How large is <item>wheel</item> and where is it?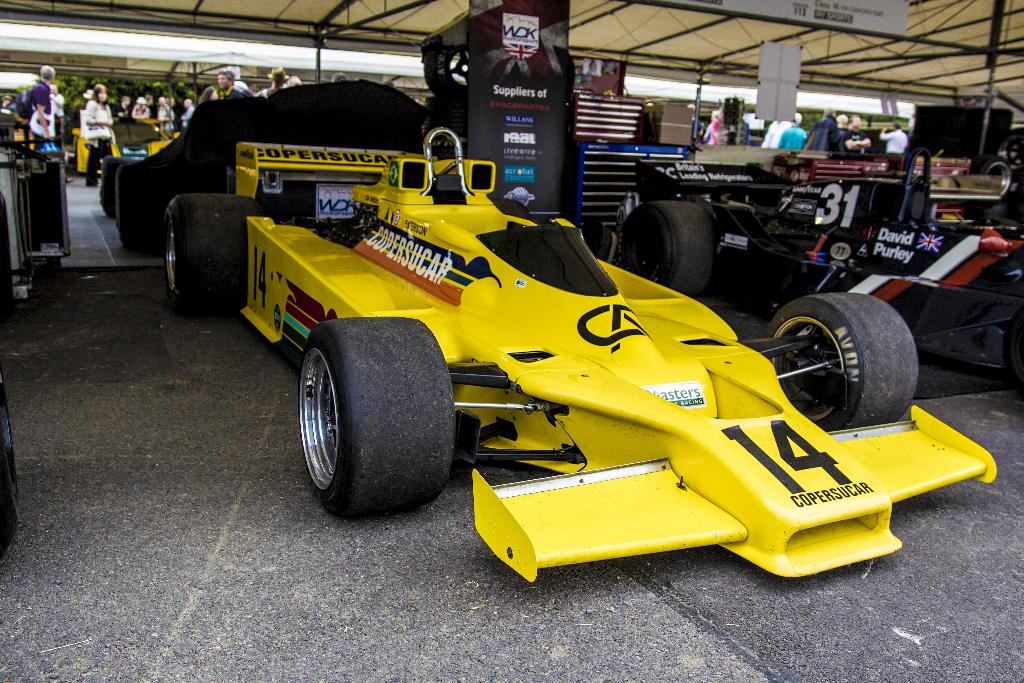
Bounding box: bbox=(971, 150, 1009, 199).
